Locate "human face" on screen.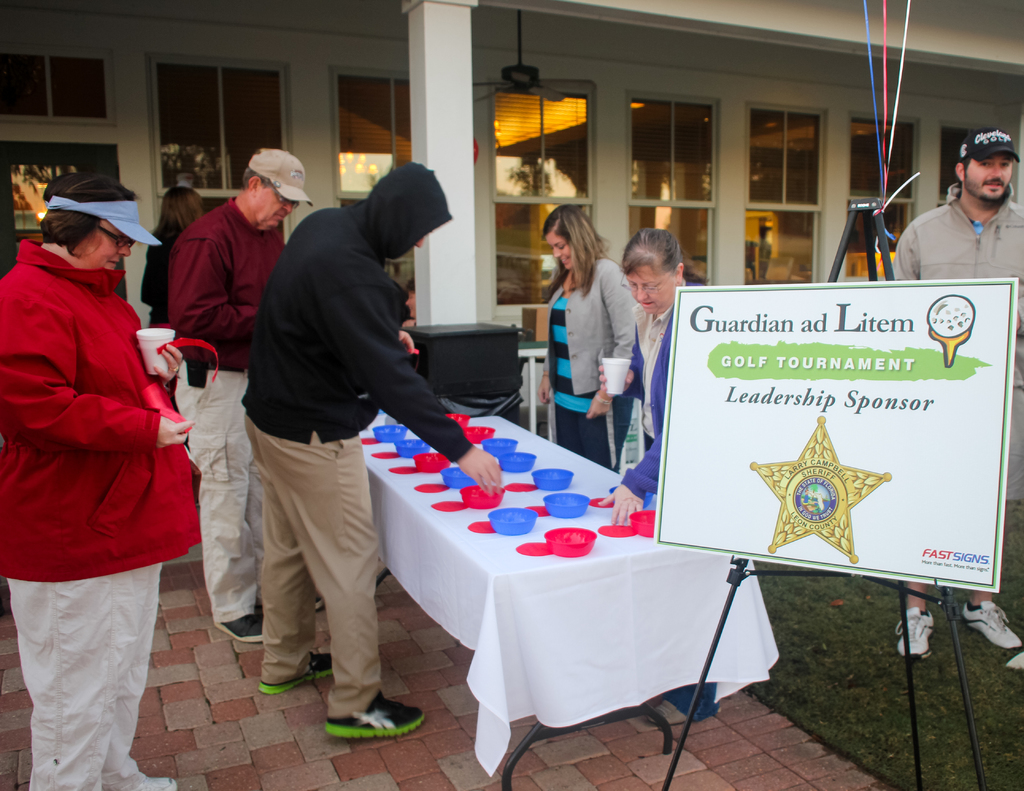
On screen at (84, 225, 142, 274).
